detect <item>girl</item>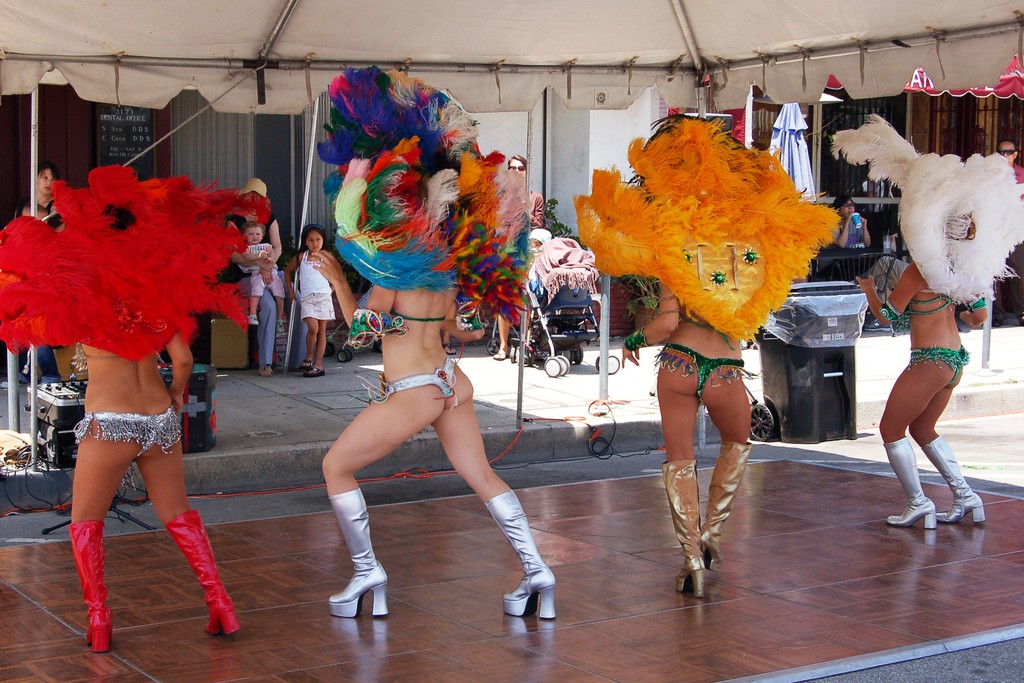
236,220,287,333
